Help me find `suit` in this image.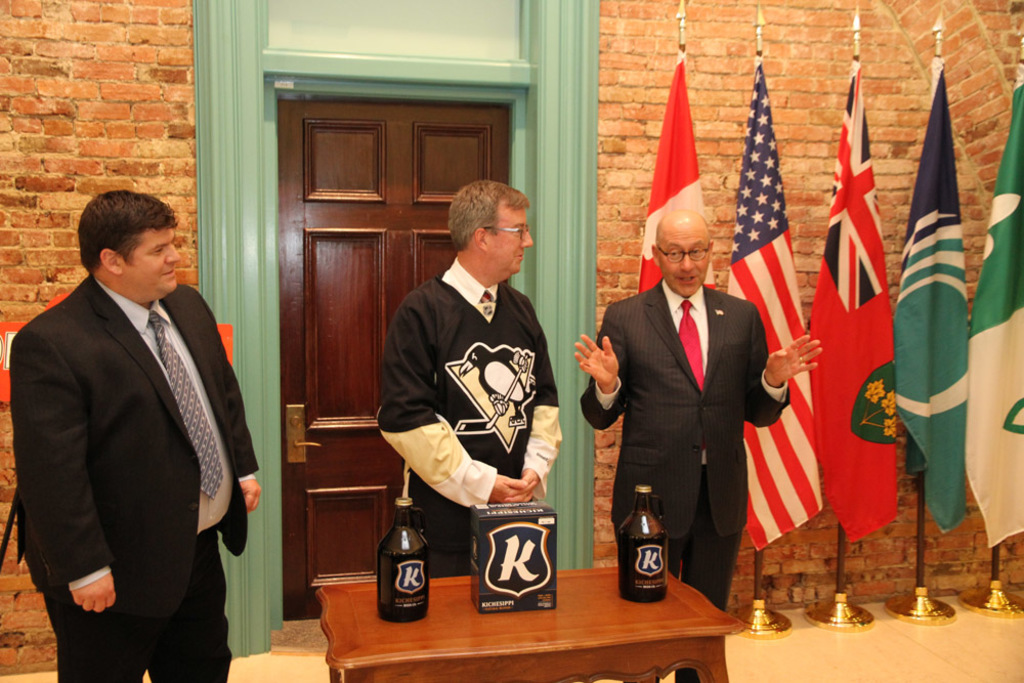
Found it: box=[579, 274, 788, 682].
